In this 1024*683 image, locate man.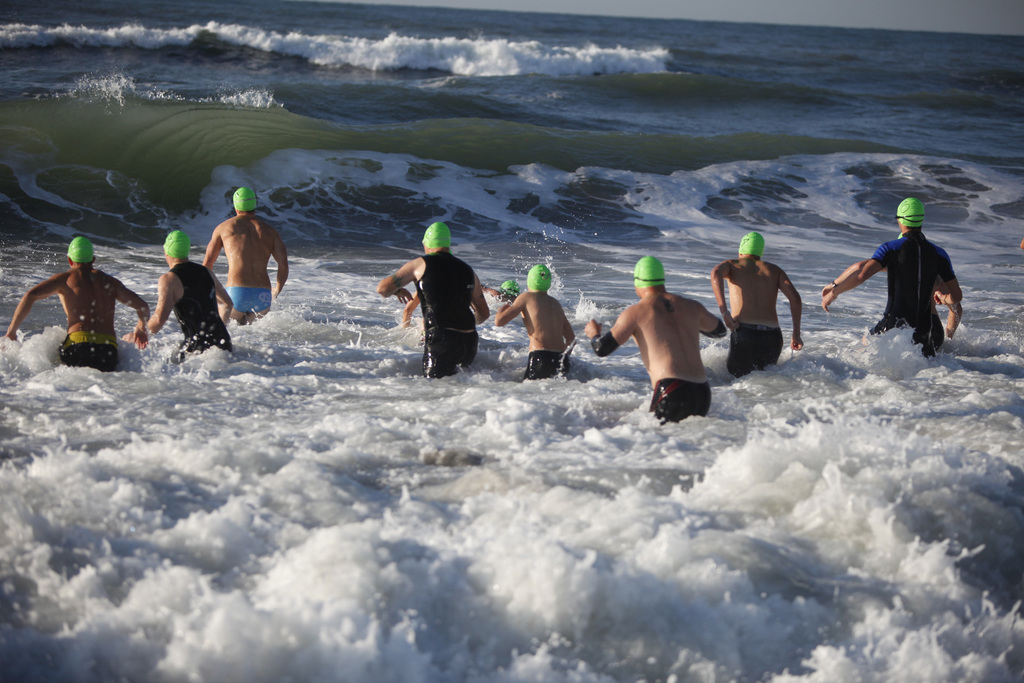
Bounding box: box=[582, 253, 732, 424].
